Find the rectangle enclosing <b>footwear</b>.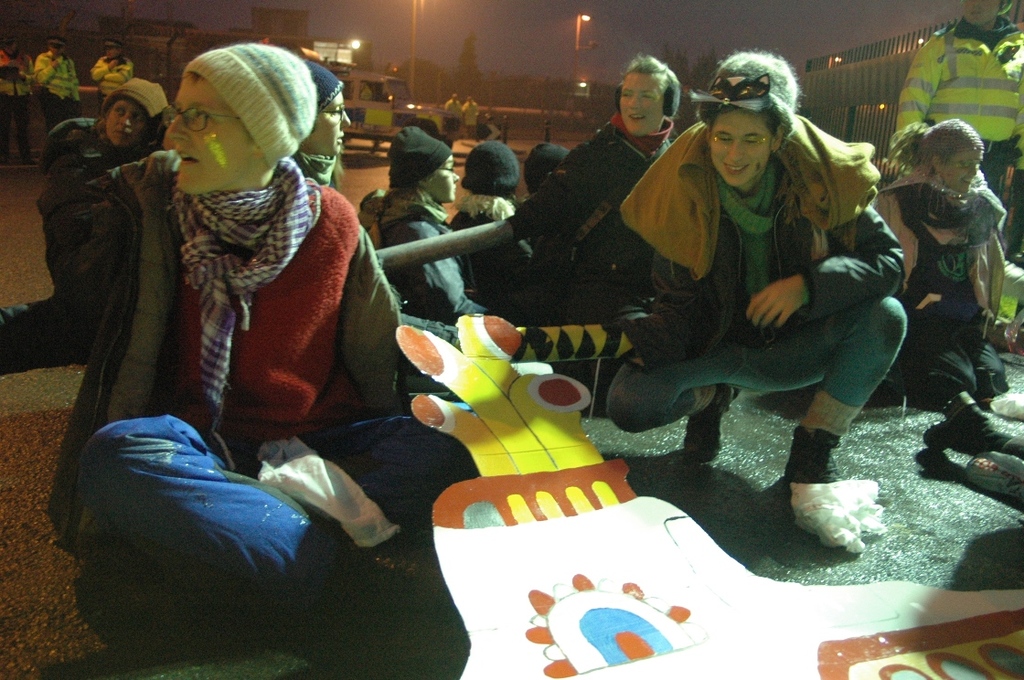
pyautogui.locateOnScreen(780, 431, 848, 487).
